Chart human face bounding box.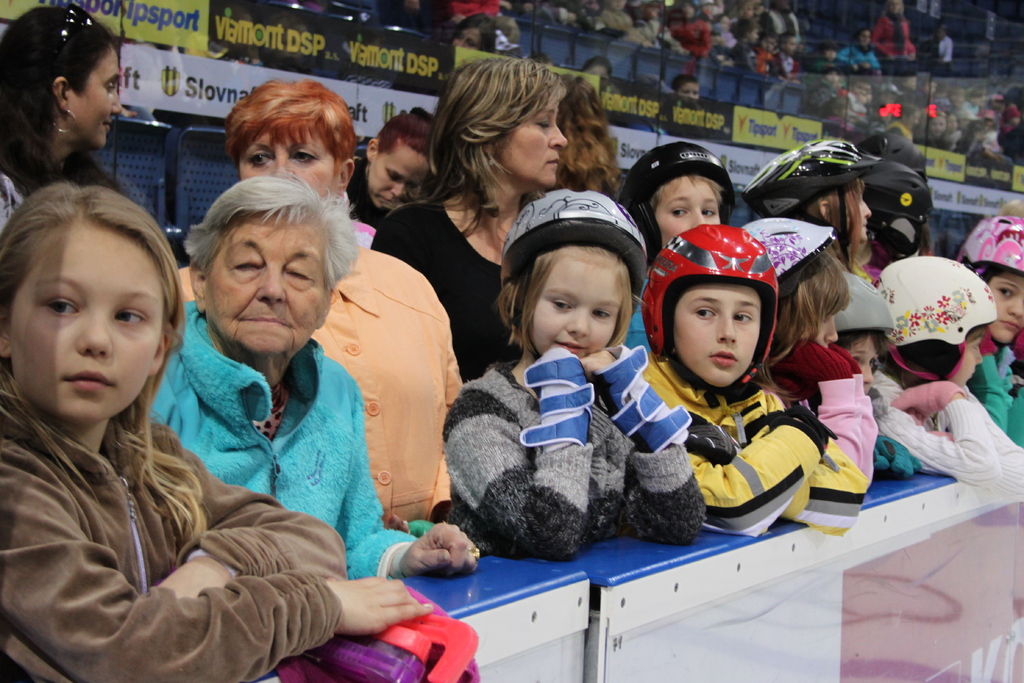
Charted: x1=849 y1=337 x2=876 y2=386.
